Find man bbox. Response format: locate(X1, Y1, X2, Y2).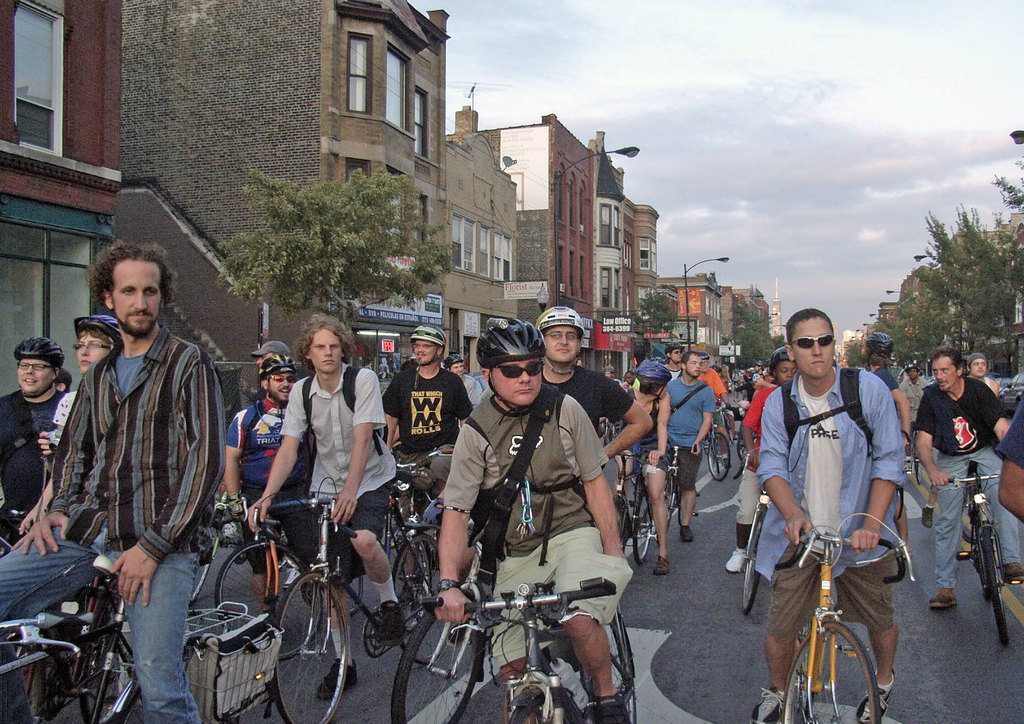
locate(997, 396, 1023, 518).
